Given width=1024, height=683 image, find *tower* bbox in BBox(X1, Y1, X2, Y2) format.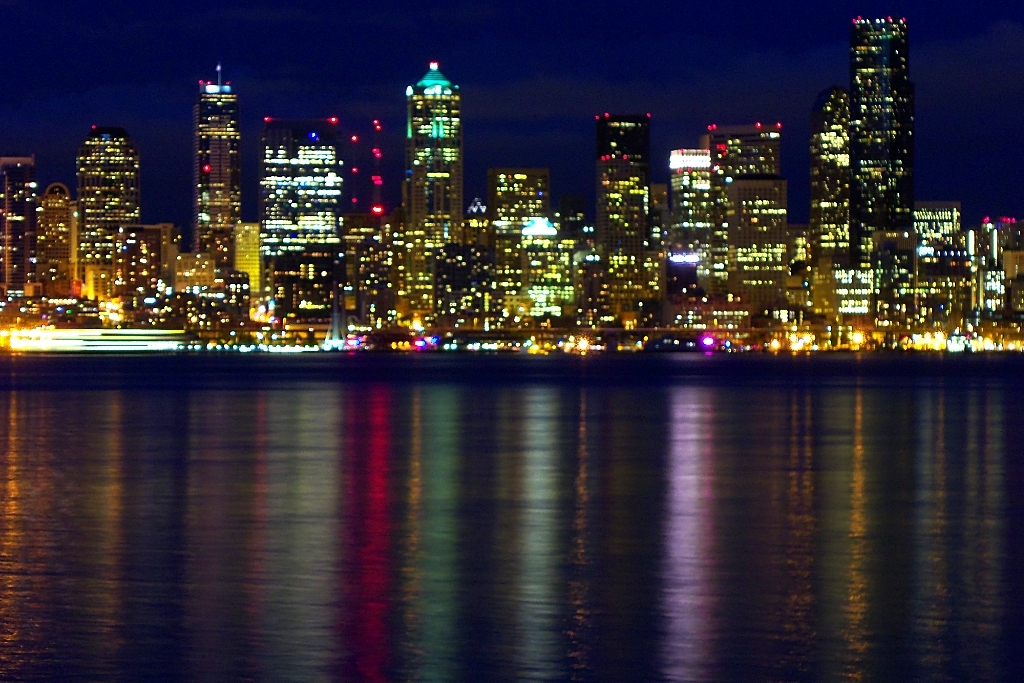
BBox(433, 234, 510, 327).
